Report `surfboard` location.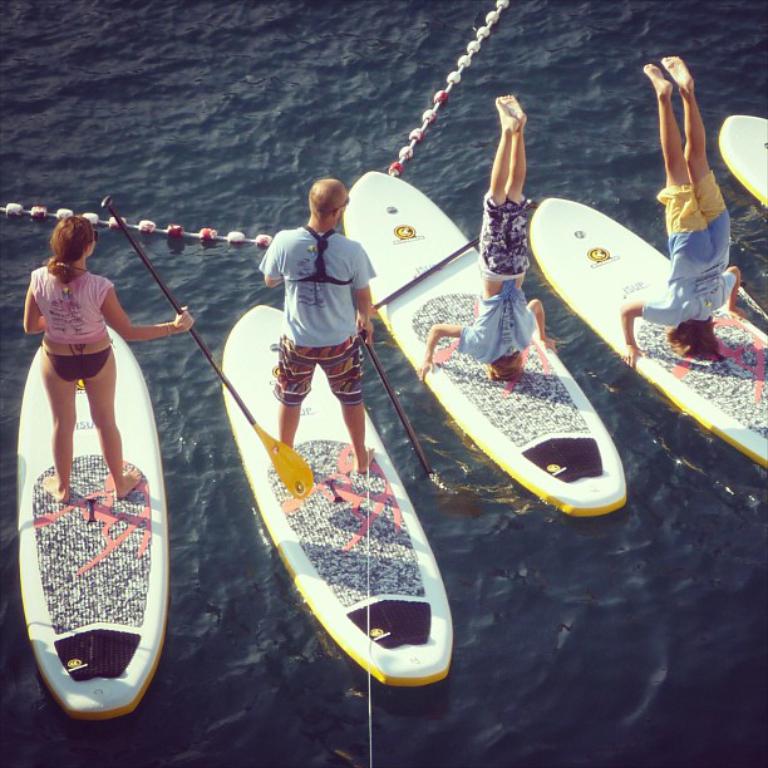
Report: [222, 305, 457, 689].
